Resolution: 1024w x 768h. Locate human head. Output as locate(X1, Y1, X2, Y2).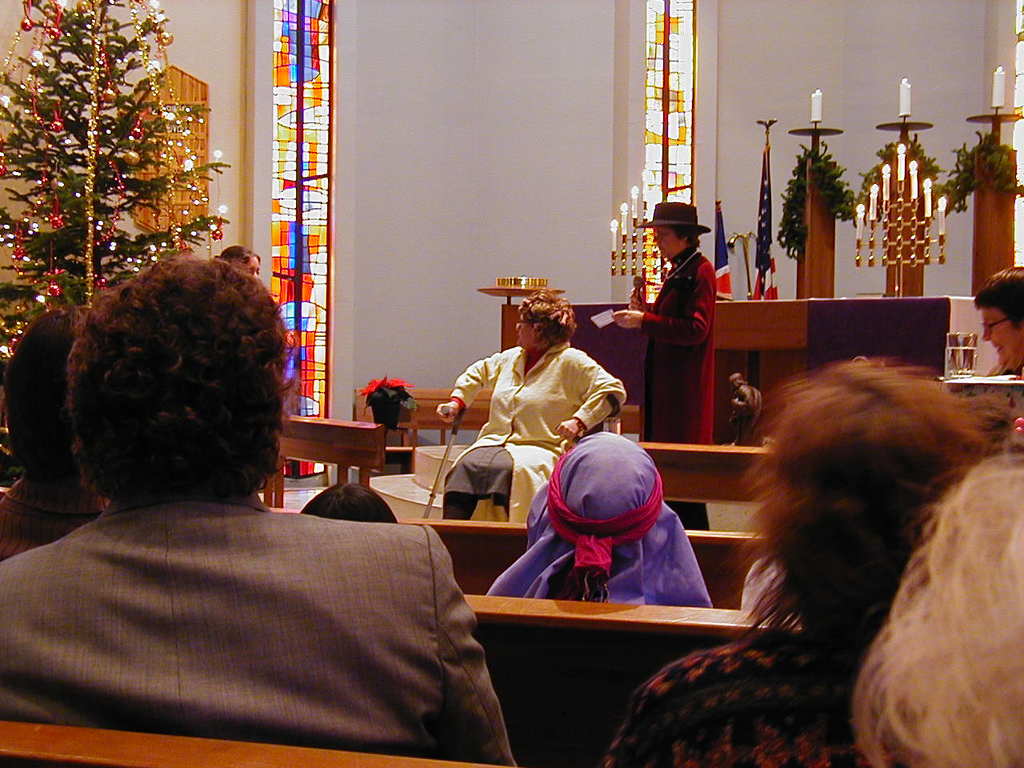
locate(0, 306, 91, 486).
